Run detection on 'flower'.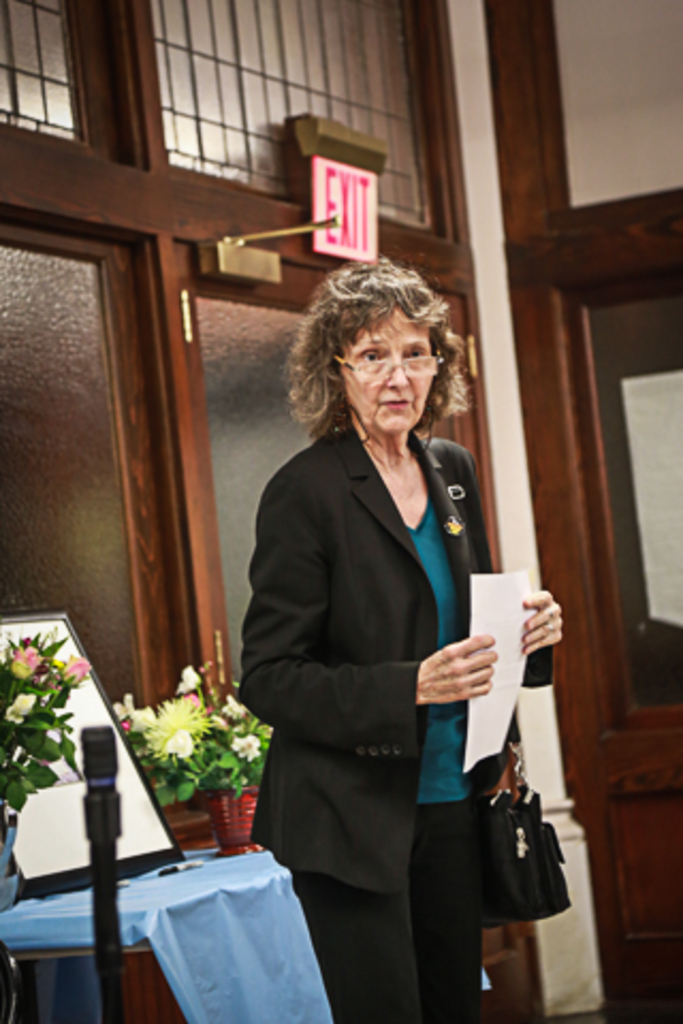
Result: x1=4 y1=634 x2=49 y2=670.
